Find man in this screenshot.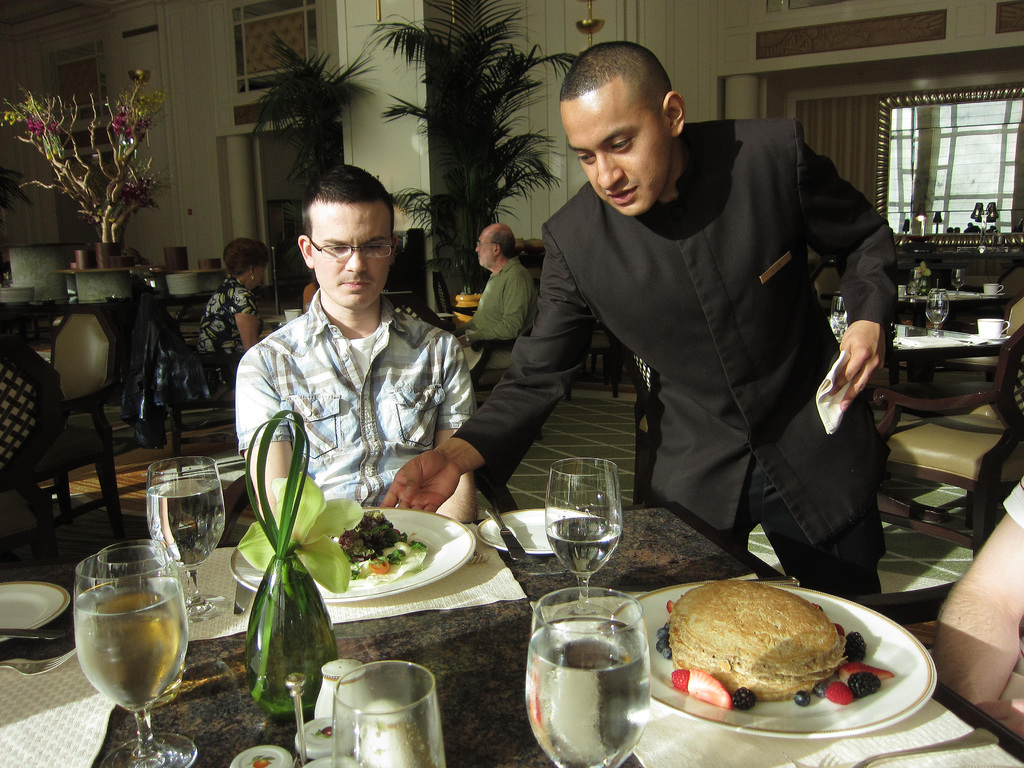
The bounding box for man is (237,164,474,522).
